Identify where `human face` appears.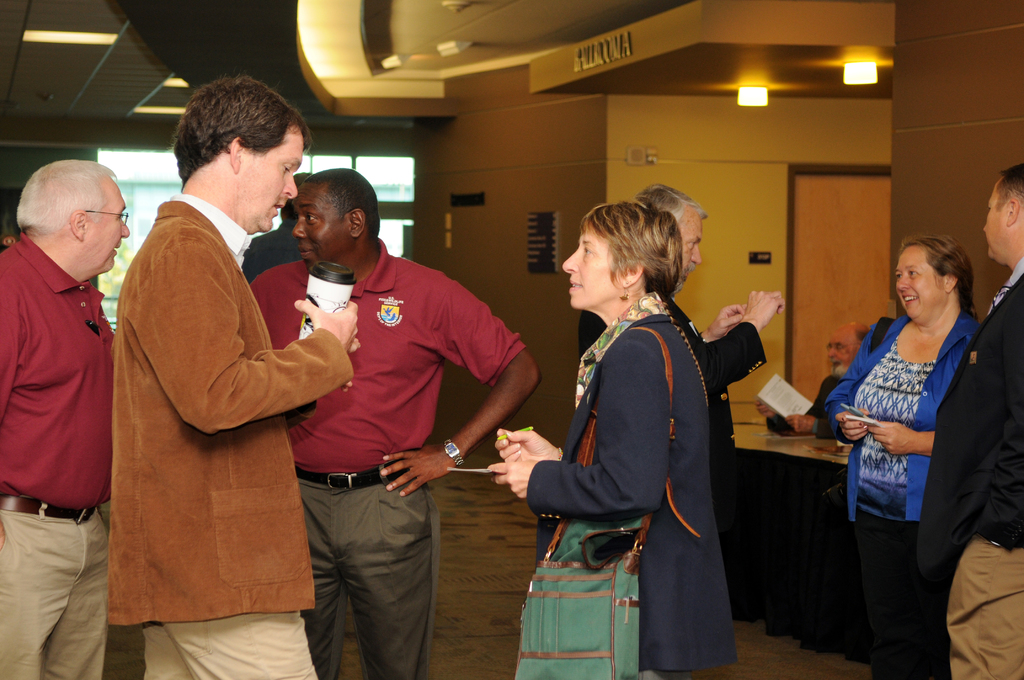
Appears at {"left": 887, "top": 239, "right": 940, "bottom": 325}.
